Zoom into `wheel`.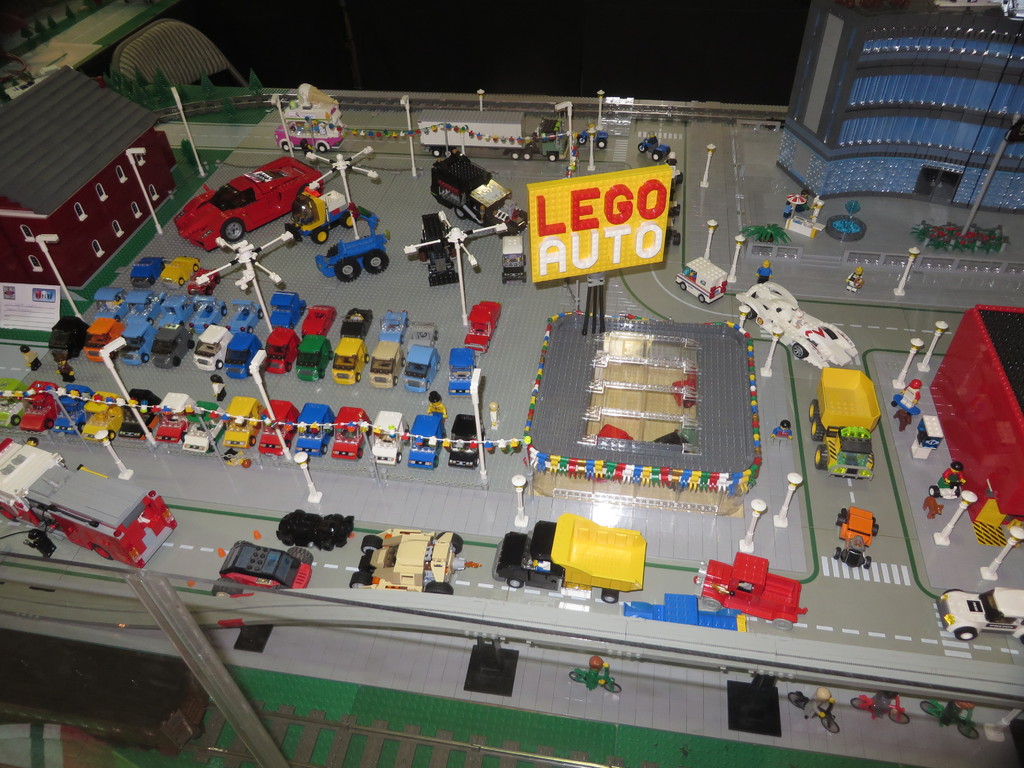
Zoom target: <box>327,259,362,283</box>.
